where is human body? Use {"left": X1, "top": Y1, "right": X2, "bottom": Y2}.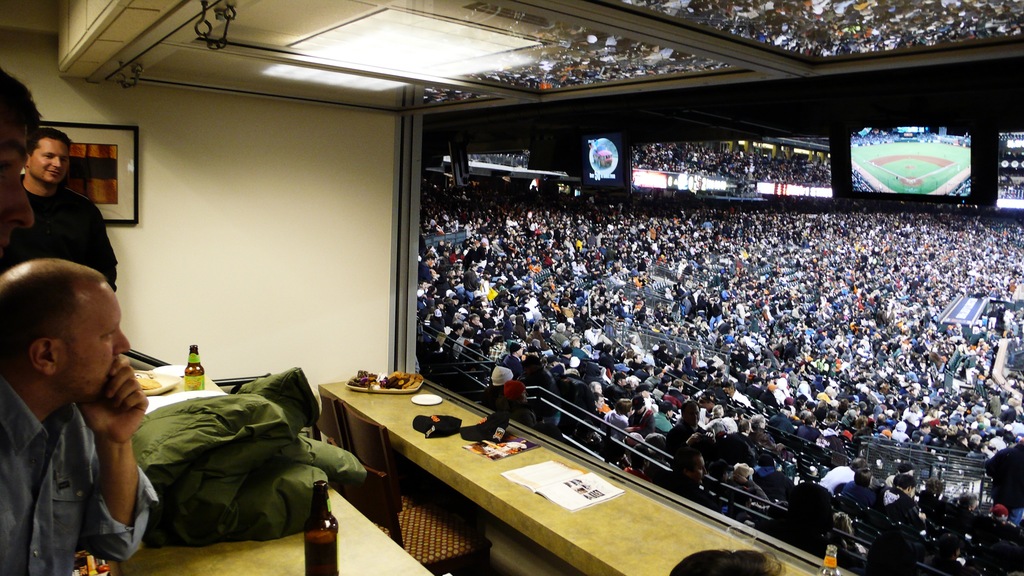
{"left": 572, "top": 272, "right": 579, "bottom": 275}.
